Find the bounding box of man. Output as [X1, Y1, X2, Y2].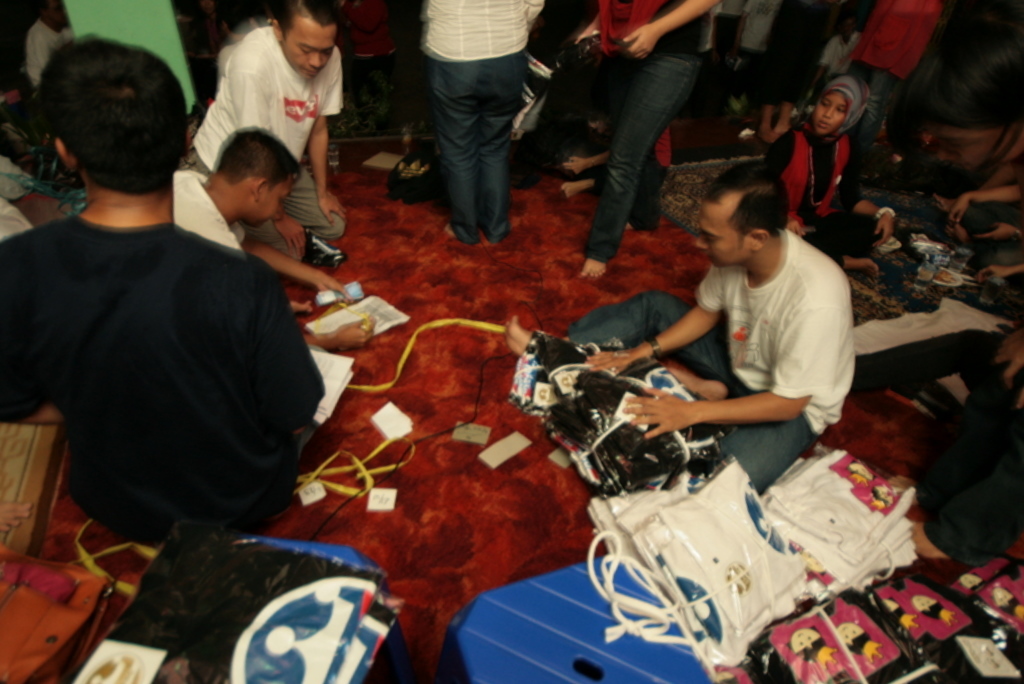
[174, 0, 350, 266].
